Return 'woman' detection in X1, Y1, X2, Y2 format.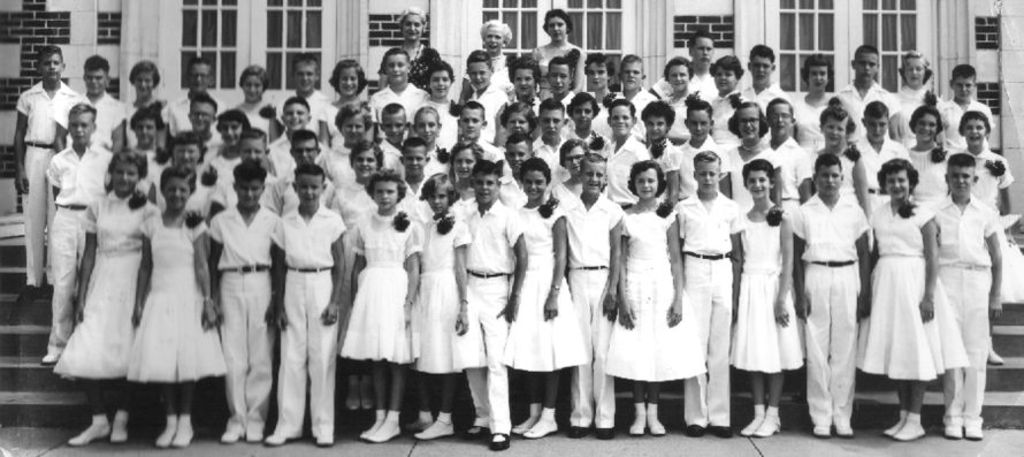
532, 10, 573, 74.
